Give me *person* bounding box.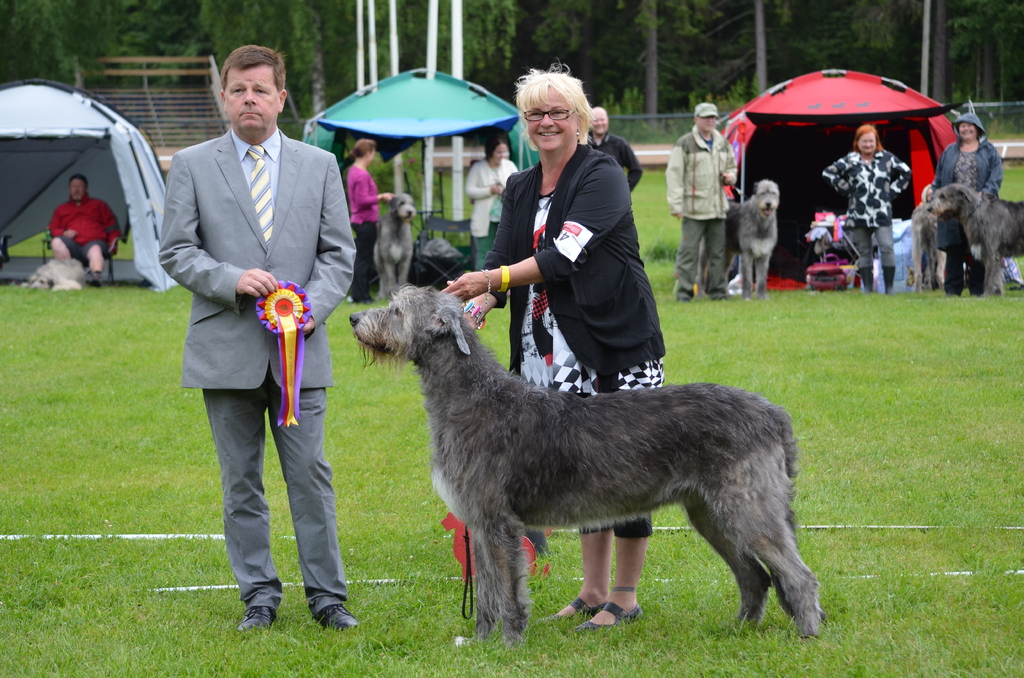
(834, 125, 920, 292).
